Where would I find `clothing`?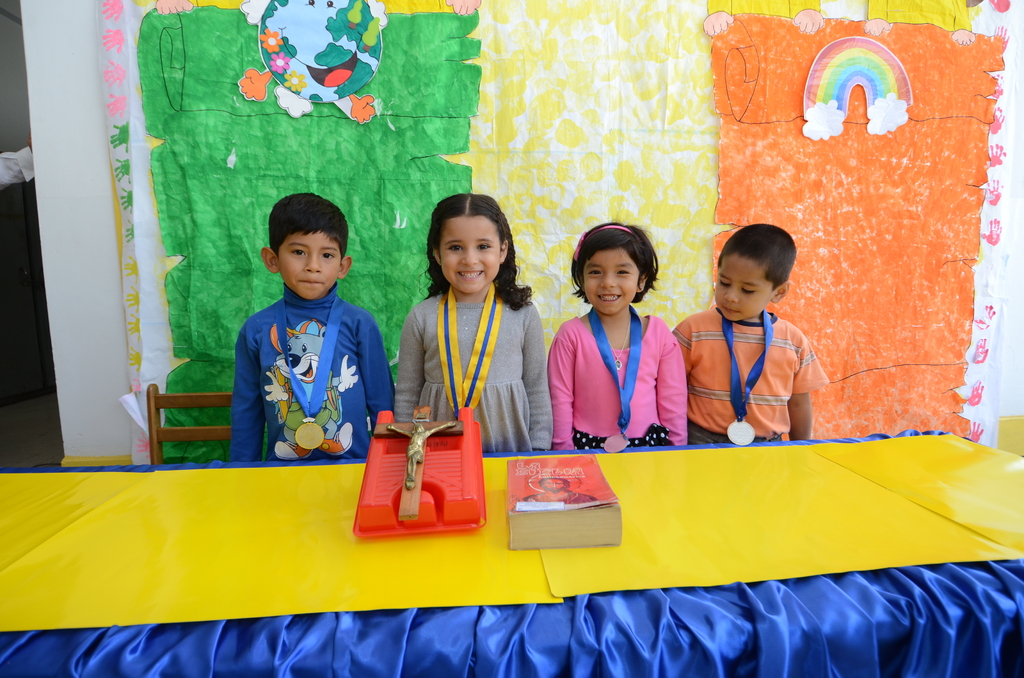
At (223, 270, 369, 479).
